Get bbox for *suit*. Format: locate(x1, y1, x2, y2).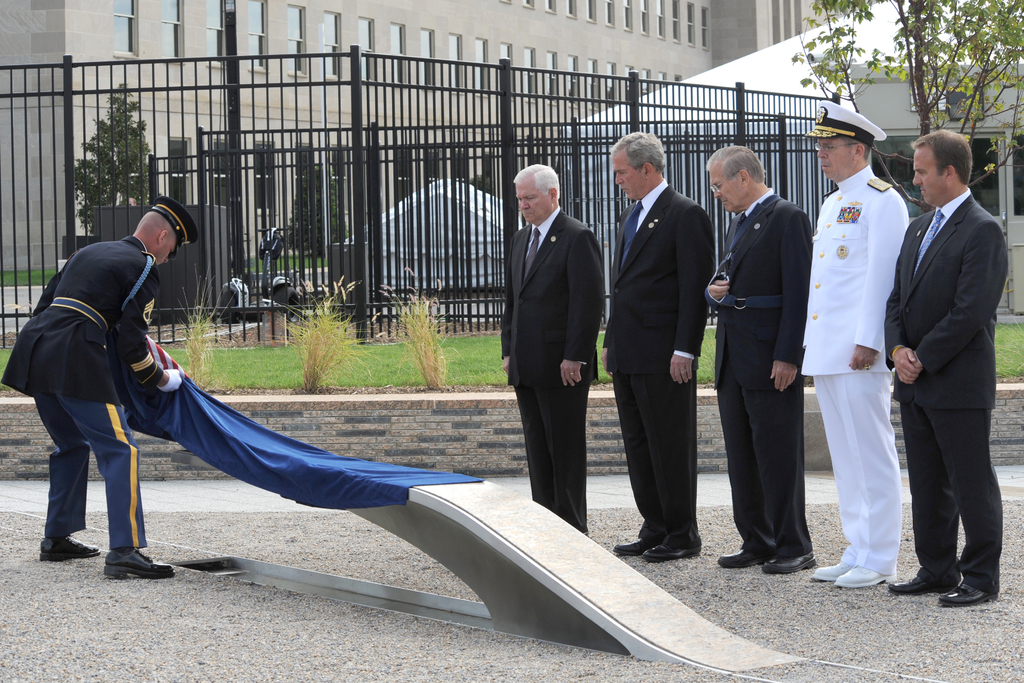
locate(601, 177, 719, 549).
